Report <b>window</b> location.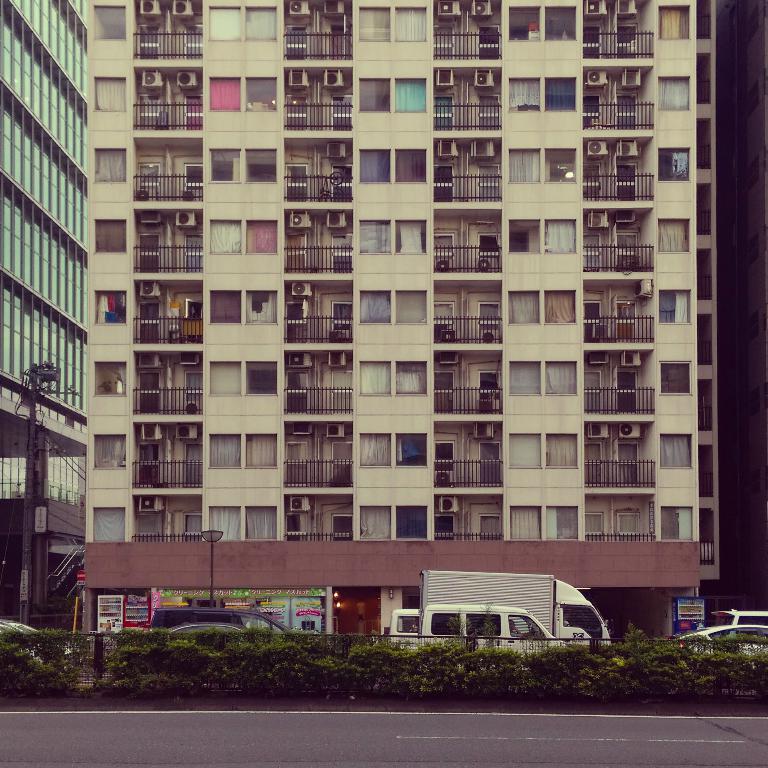
Report: [x1=244, y1=74, x2=281, y2=117].
